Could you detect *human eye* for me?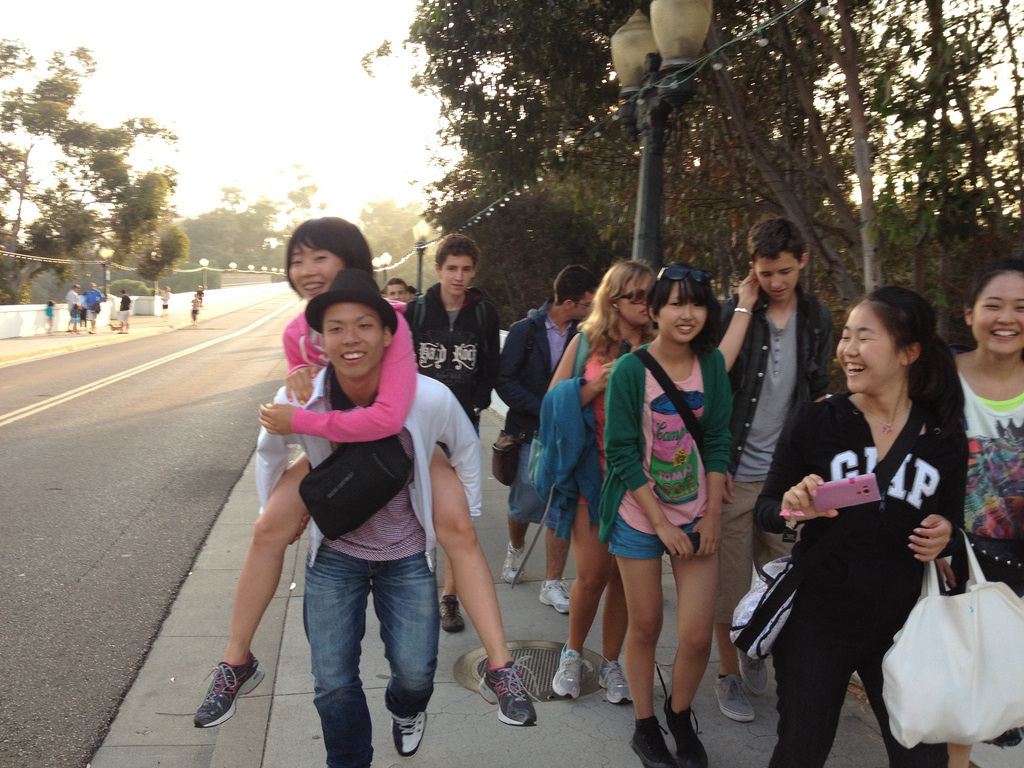
Detection result: (left=388, top=291, right=395, bottom=296).
